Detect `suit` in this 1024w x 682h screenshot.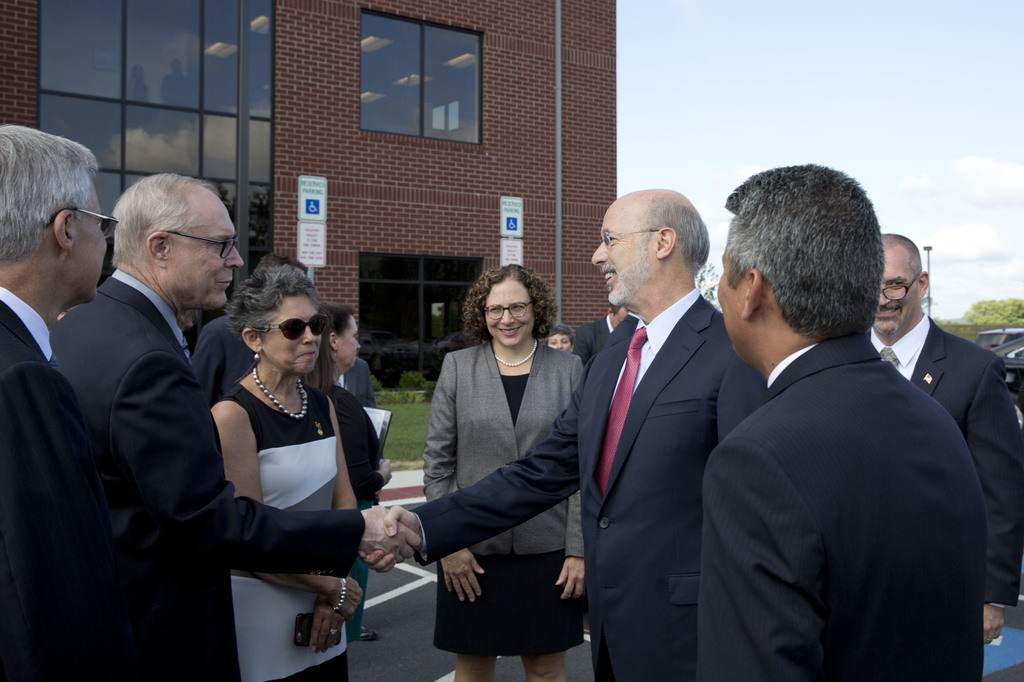
Detection: left=867, top=315, right=1023, bottom=607.
